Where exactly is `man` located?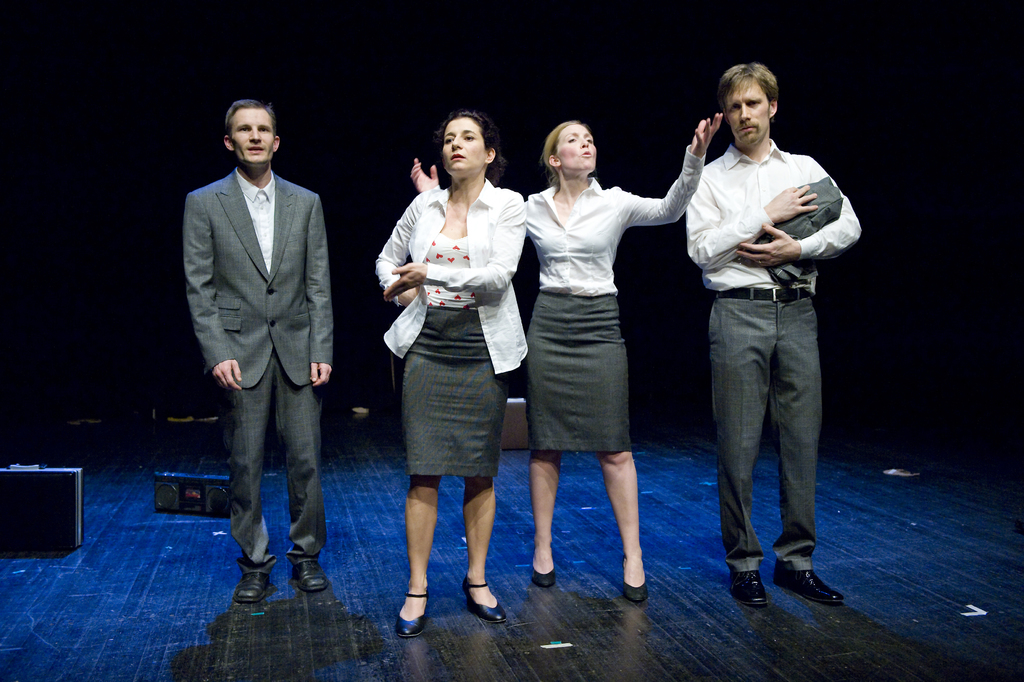
Its bounding box is 184/100/334/608.
